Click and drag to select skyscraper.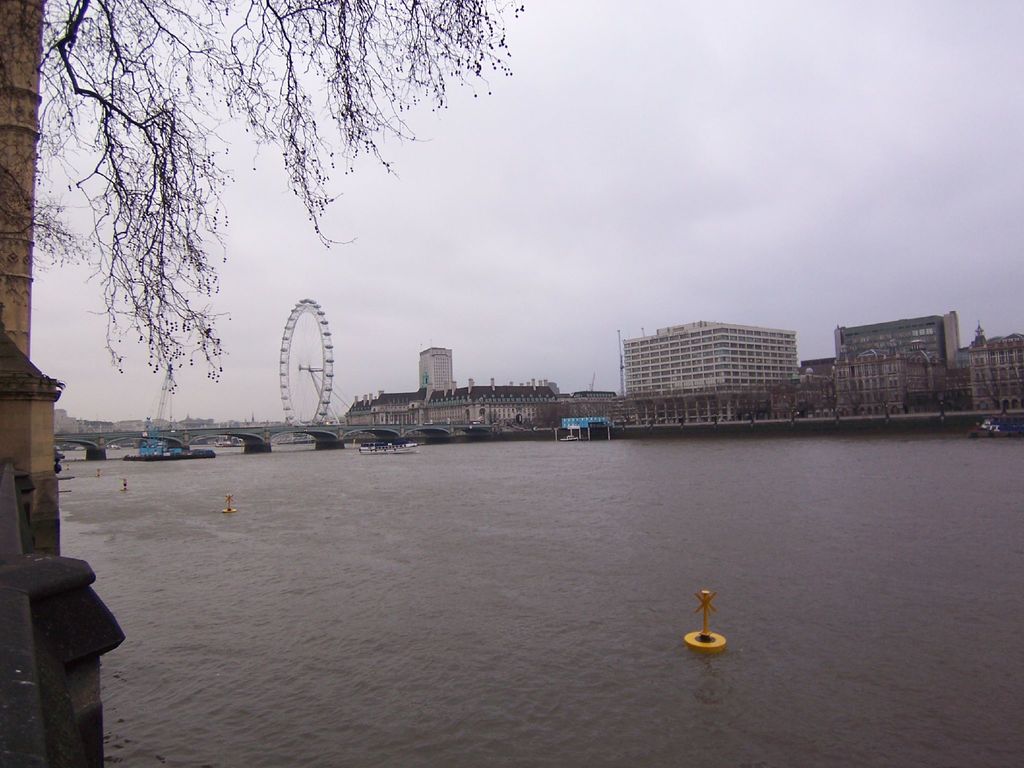
Selection: pyautogui.locateOnScreen(832, 312, 961, 372).
